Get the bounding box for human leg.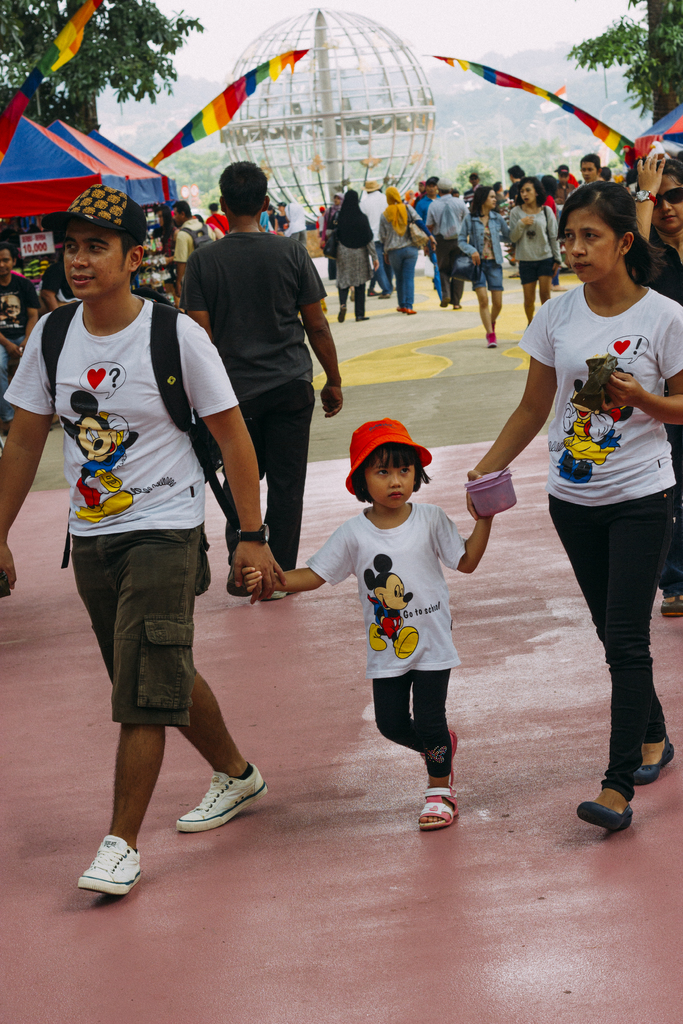
locate(547, 496, 675, 780).
